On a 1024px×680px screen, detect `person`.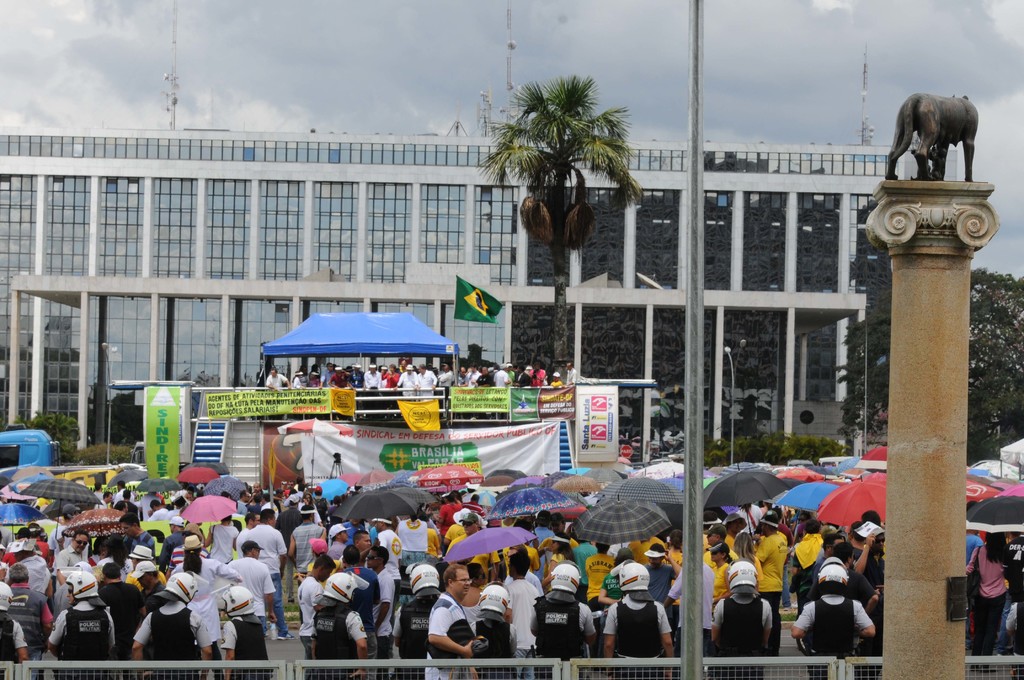
region(602, 563, 676, 679).
